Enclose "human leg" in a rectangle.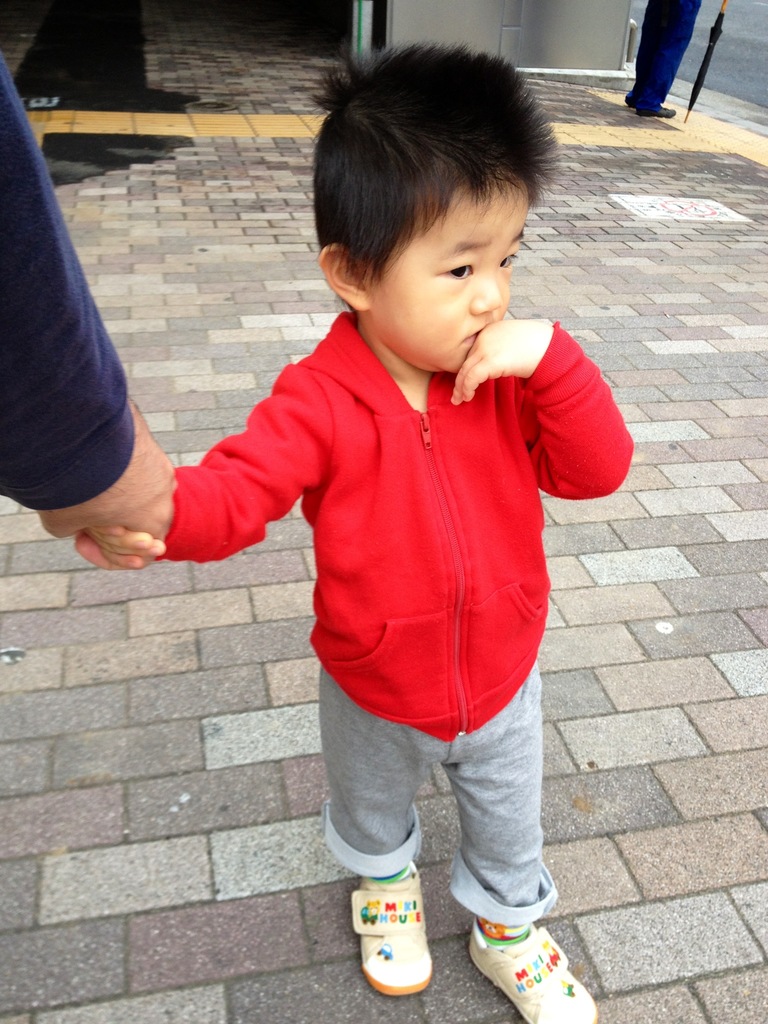
314/664/444/1001.
